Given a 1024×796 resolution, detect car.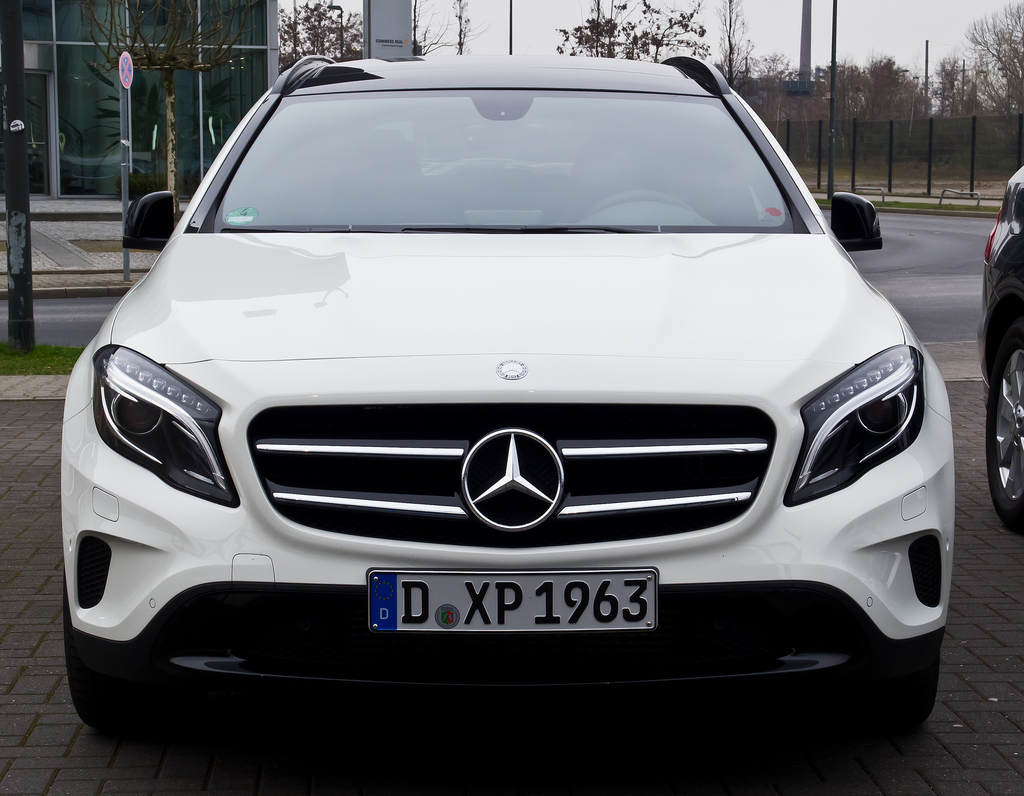
BBox(980, 172, 1020, 532).
